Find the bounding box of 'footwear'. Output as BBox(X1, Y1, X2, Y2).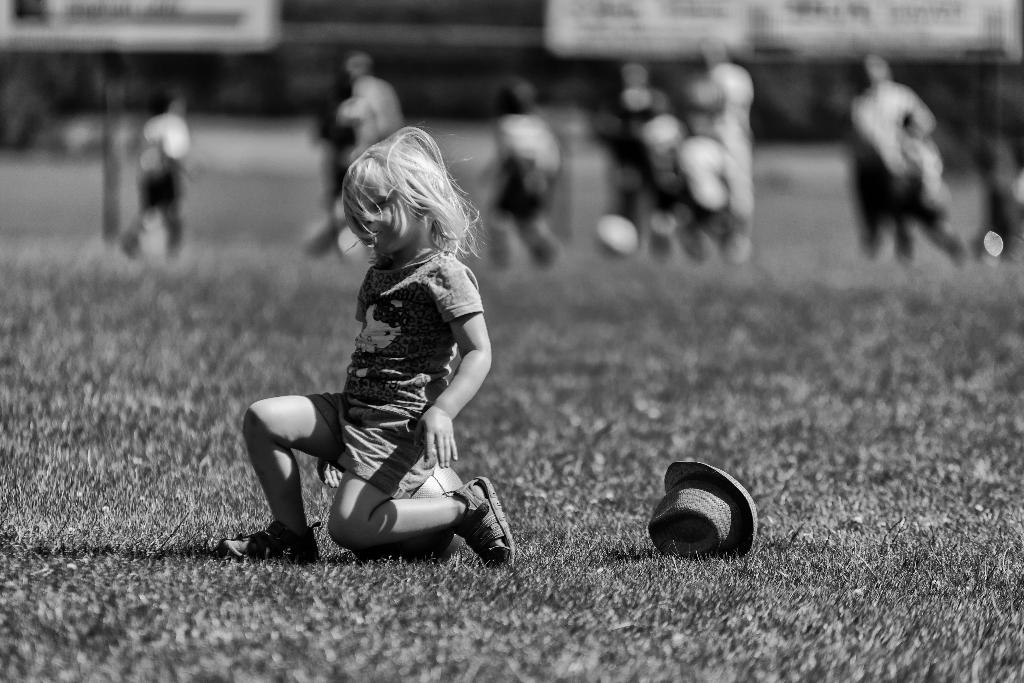
BBox(445, 474, 513, 564).
